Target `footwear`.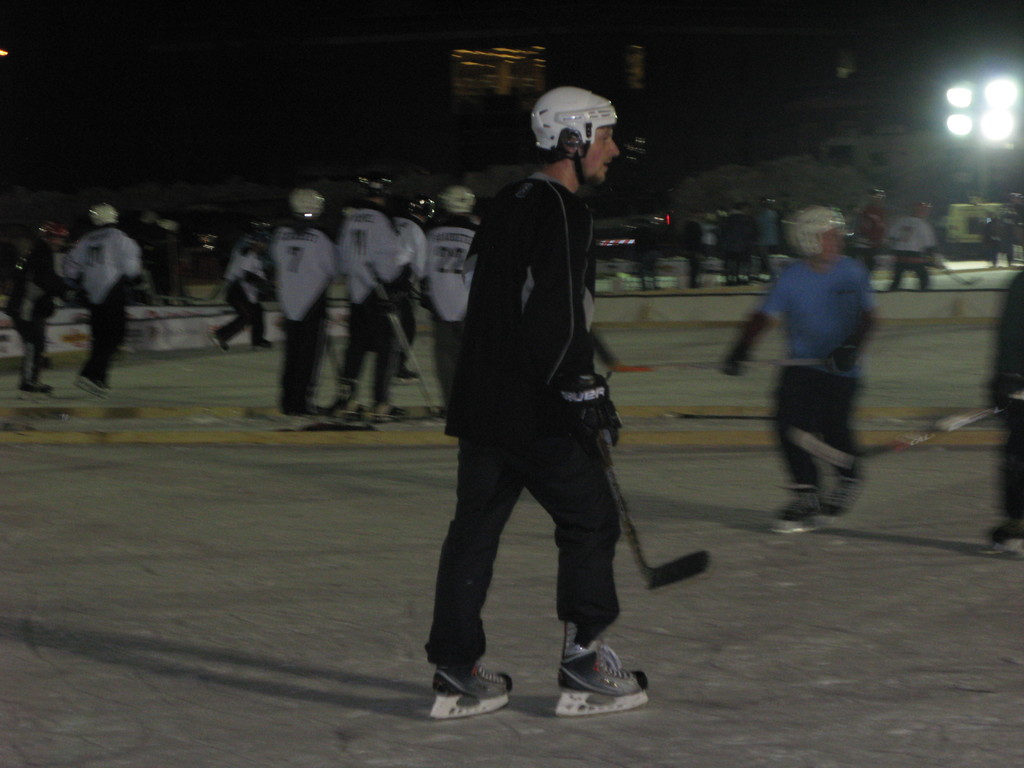
Target region: [826,463,867,519].
